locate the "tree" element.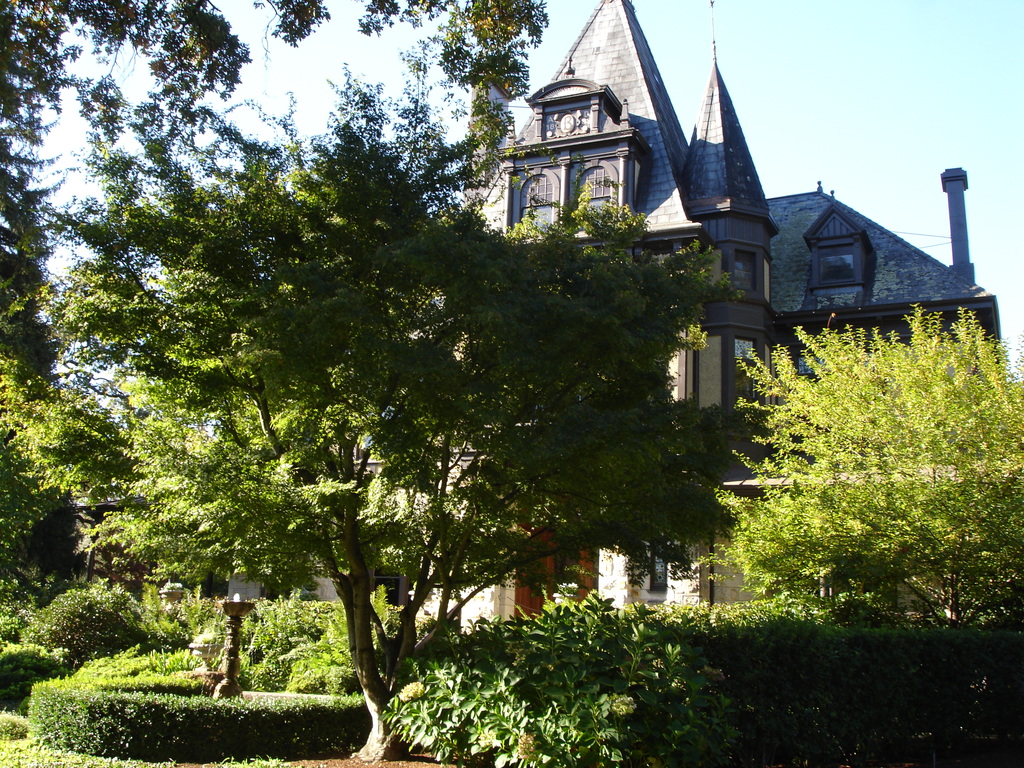
Element bbox: 0 0 457 348.
